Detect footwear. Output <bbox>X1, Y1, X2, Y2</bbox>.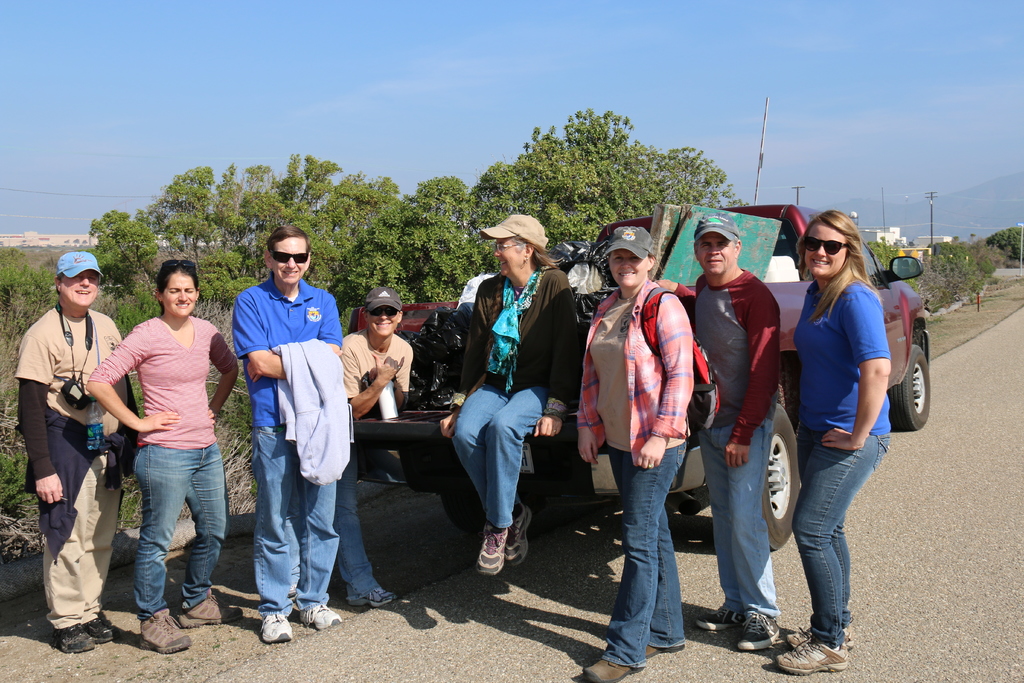
<bbox>301, 609, 343, 632</bbox>.
